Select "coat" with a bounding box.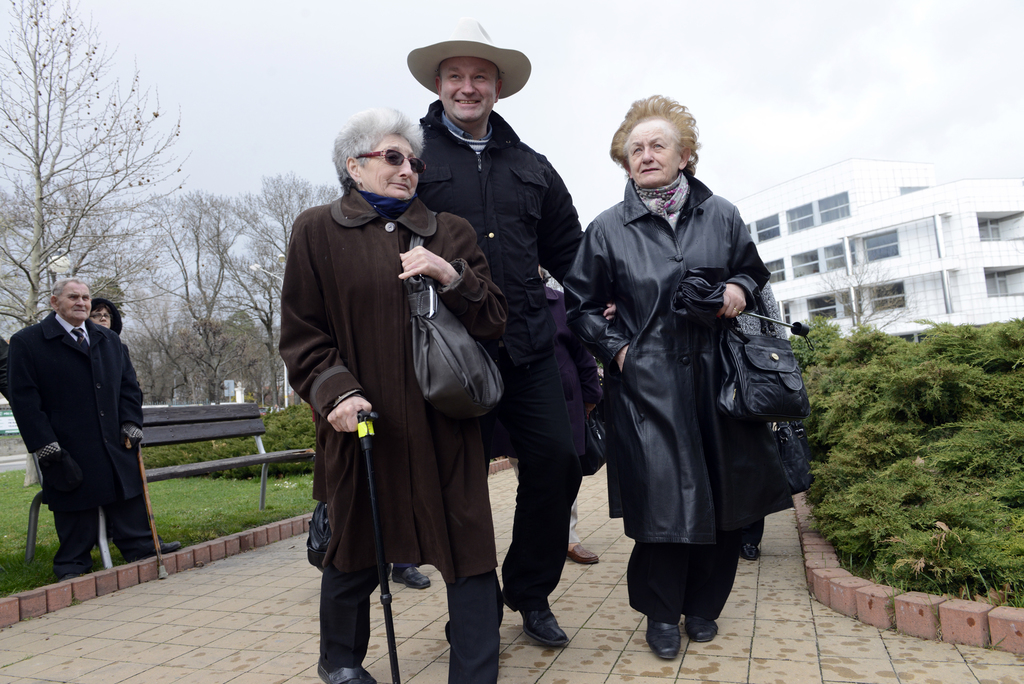
(599, 152, 799, 568).
